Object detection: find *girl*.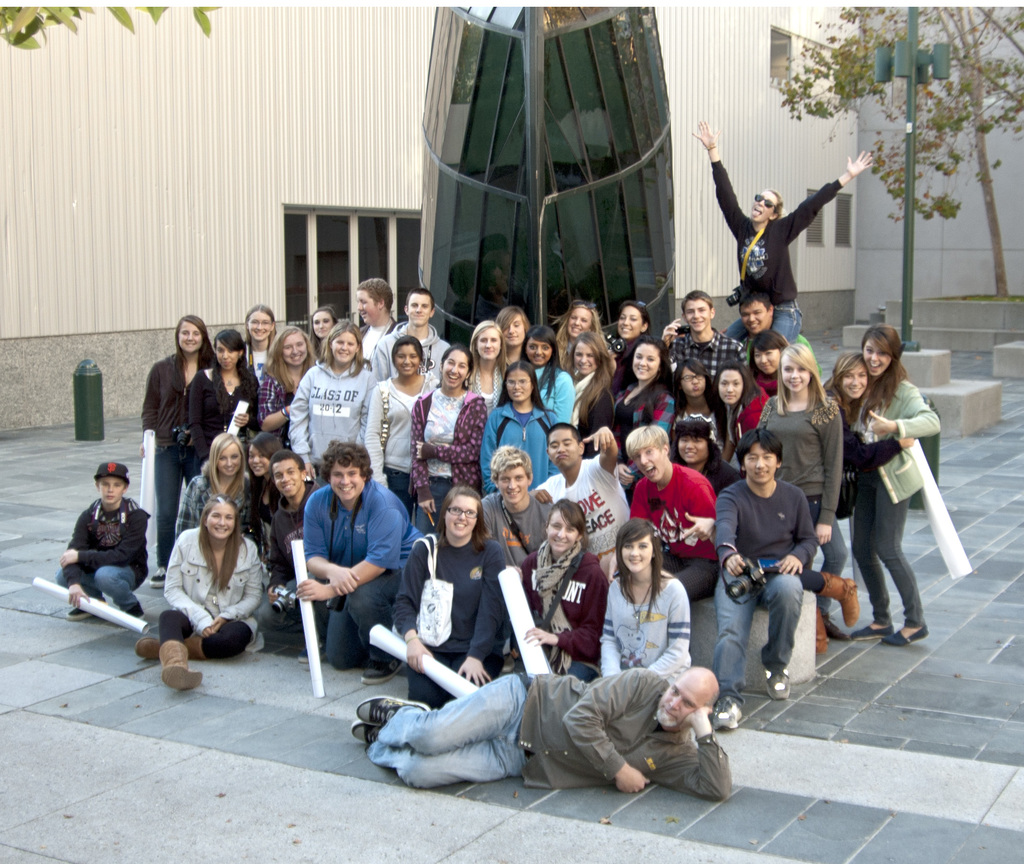
803:350:905:626.
